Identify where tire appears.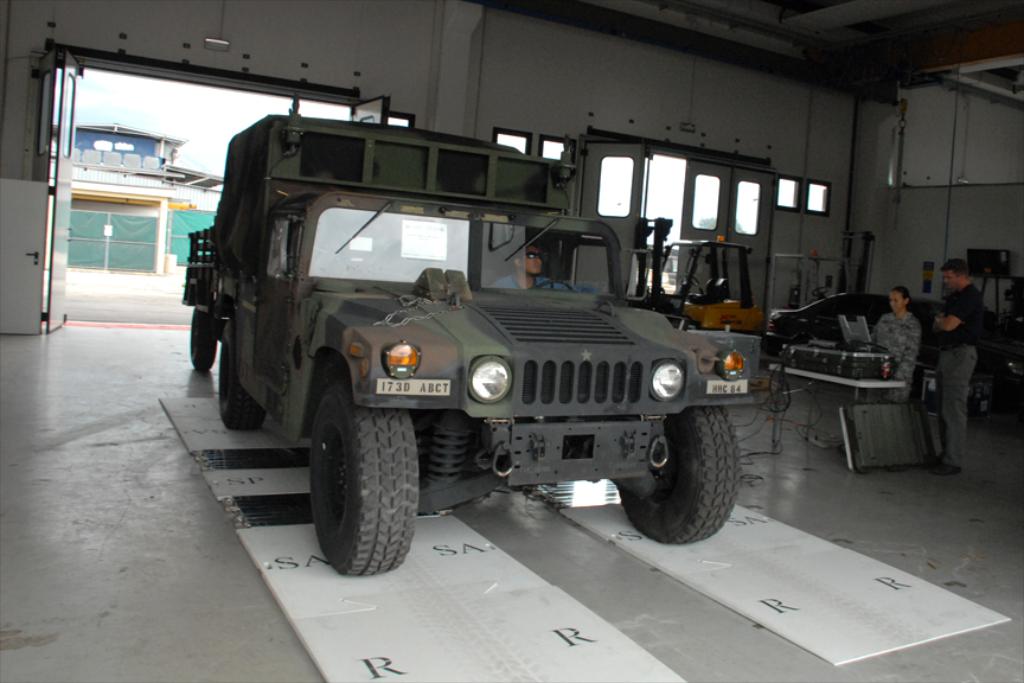
Appears at locate(616, 407, 741, 542).
